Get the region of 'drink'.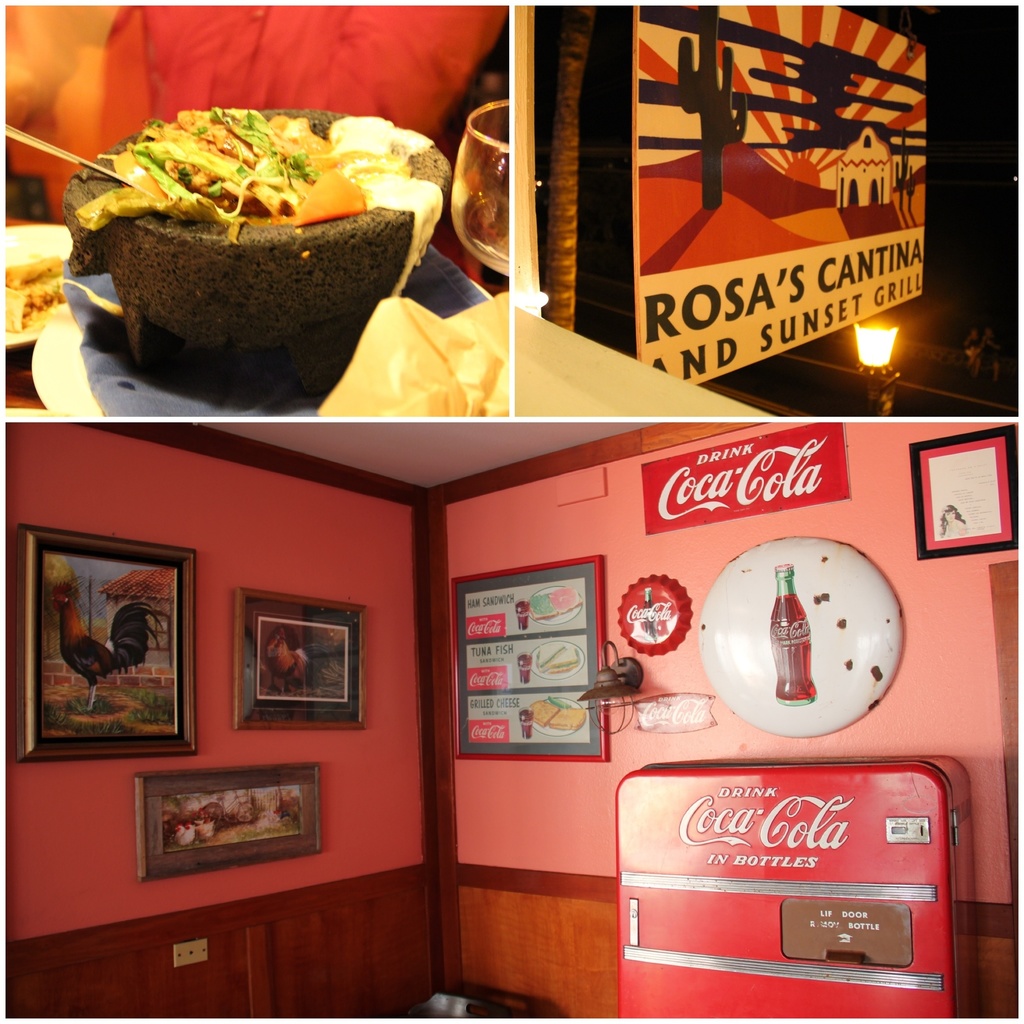
515,654,531,684.
